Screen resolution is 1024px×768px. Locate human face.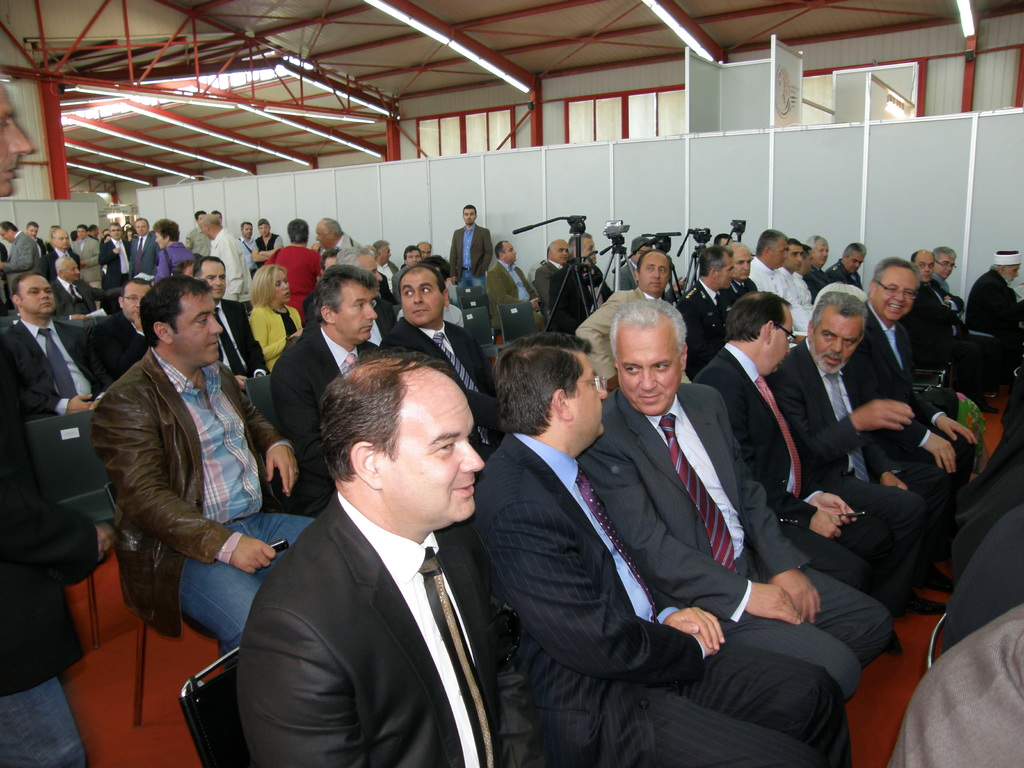
select_region(620, 328, 682, 415).
